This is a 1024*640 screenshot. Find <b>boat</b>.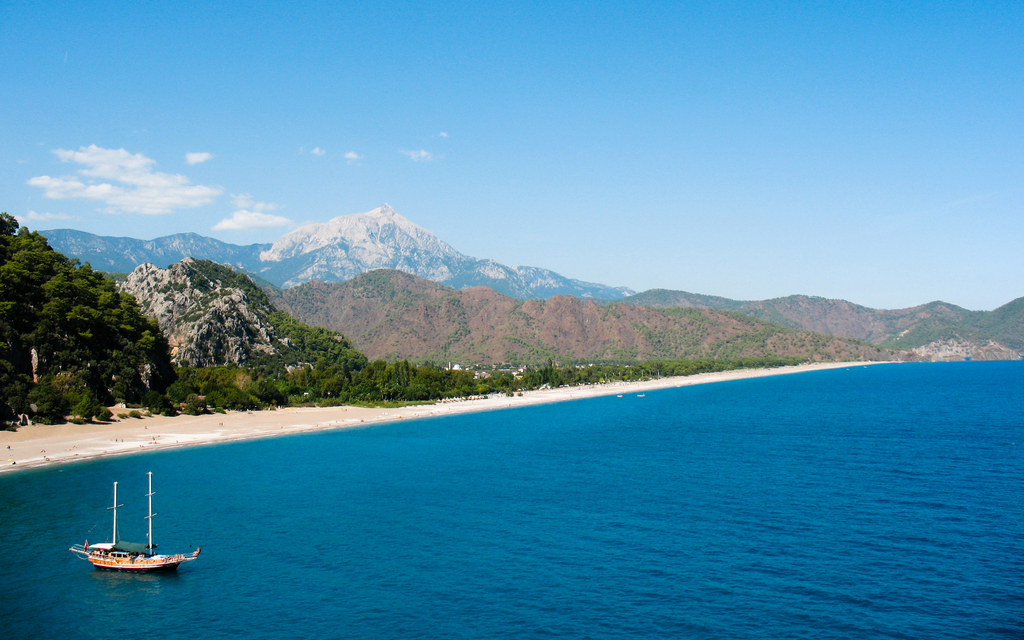
Bounding box: (75, 479, 226, 591).
